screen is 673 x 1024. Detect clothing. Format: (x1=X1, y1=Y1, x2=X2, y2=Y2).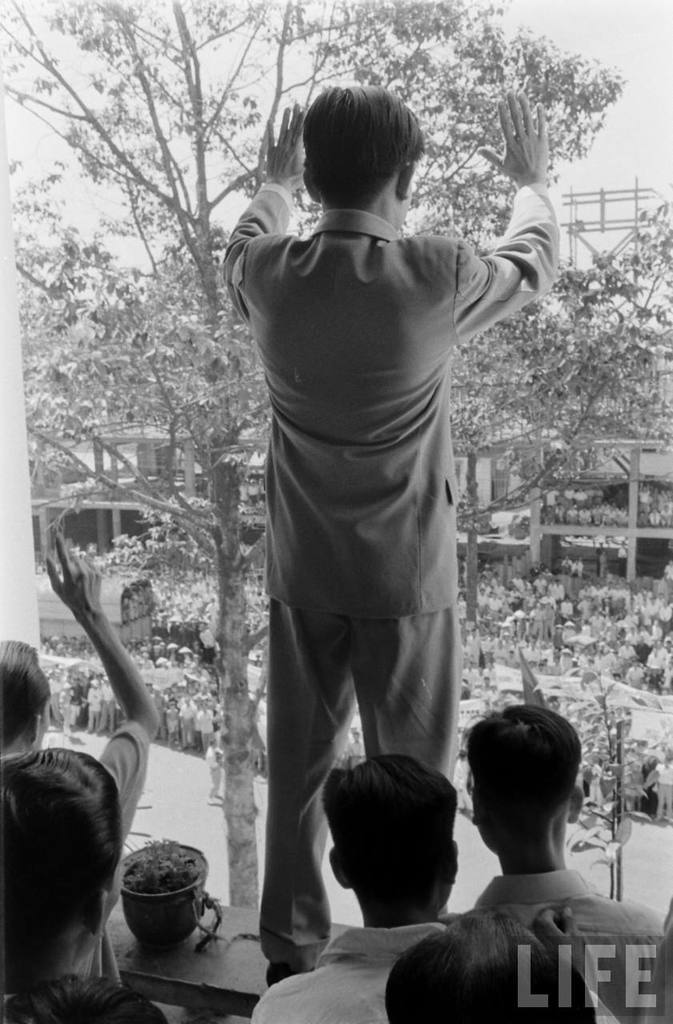
(x1=385, y1=870, x2=663, y2=1023).
